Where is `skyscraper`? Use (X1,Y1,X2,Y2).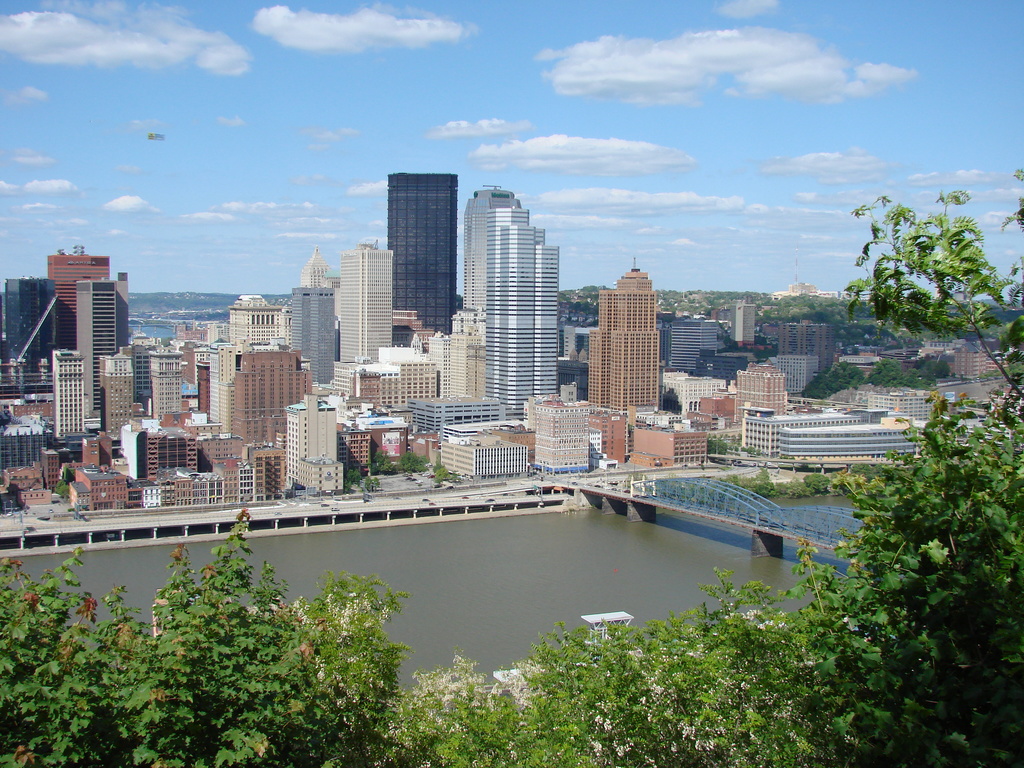
(378,170,457,340).
